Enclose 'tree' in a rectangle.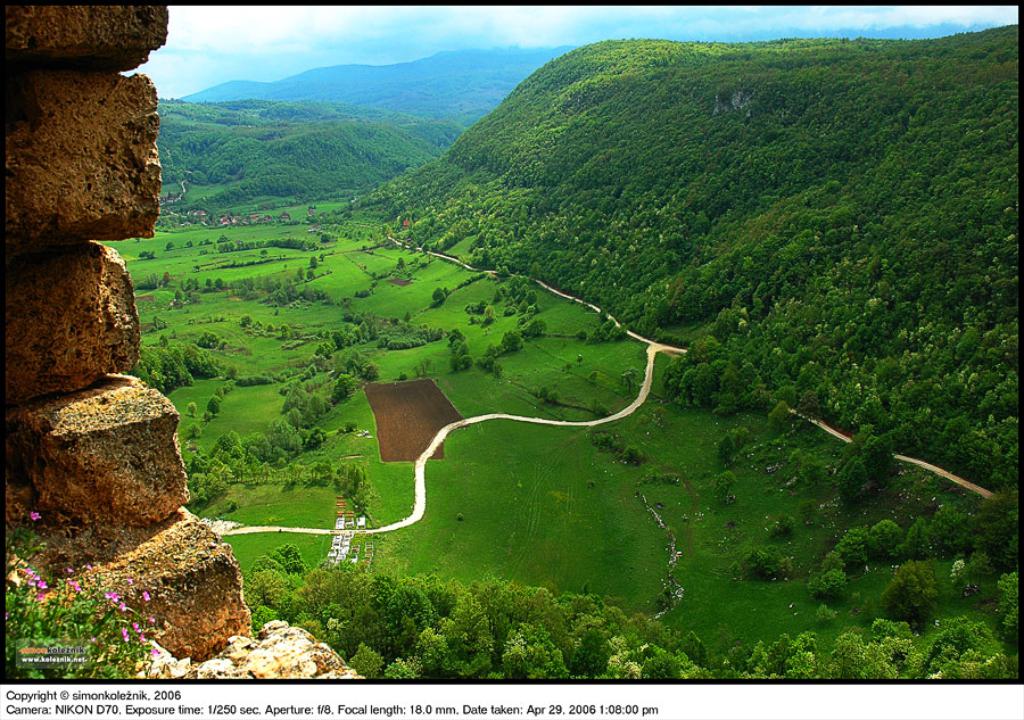
x1=923, y1=619, x2=1010, y2=681.
